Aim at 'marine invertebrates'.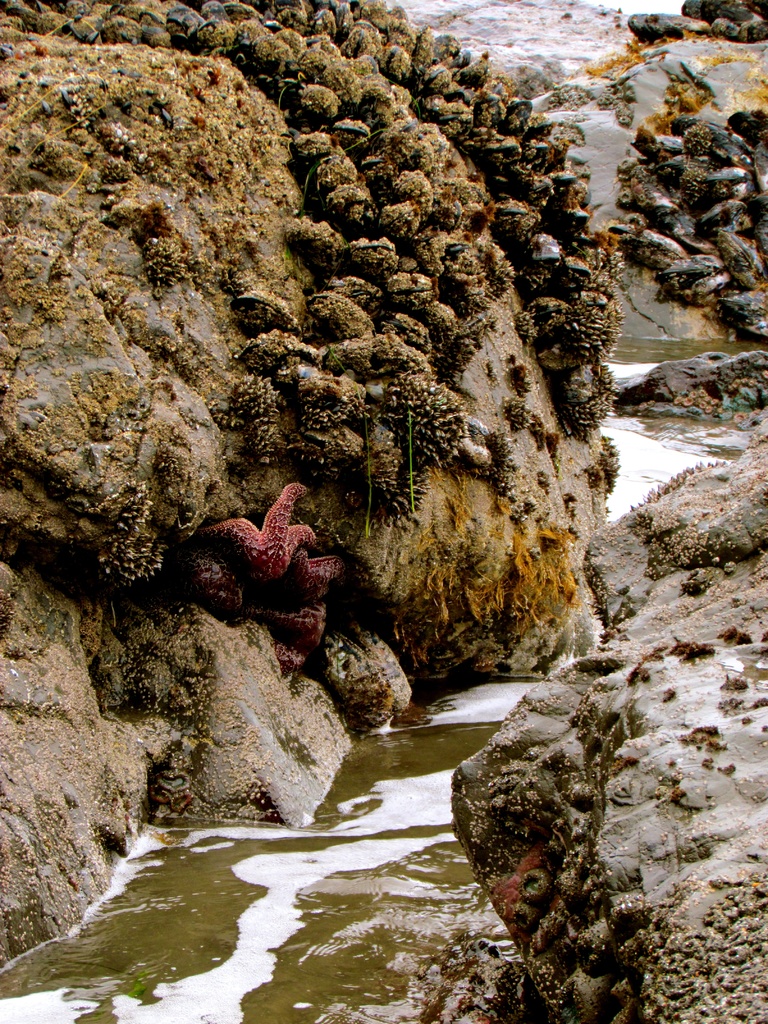
Aimed at select_region(173, 476, 356, 641).
